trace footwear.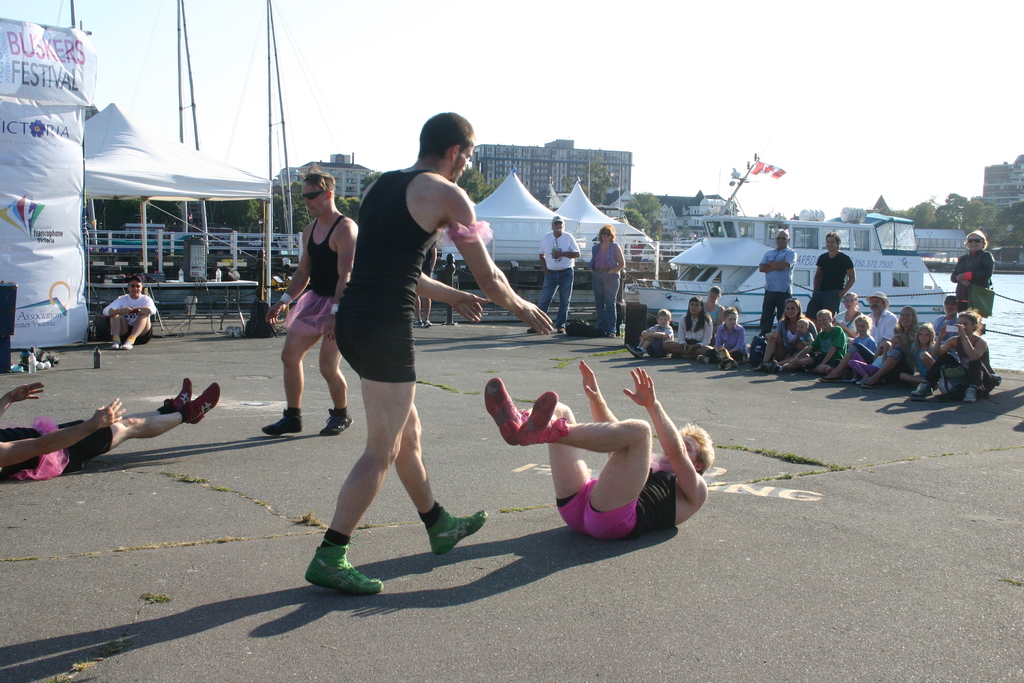
Traced to rect(412, 318, 423, 327).
